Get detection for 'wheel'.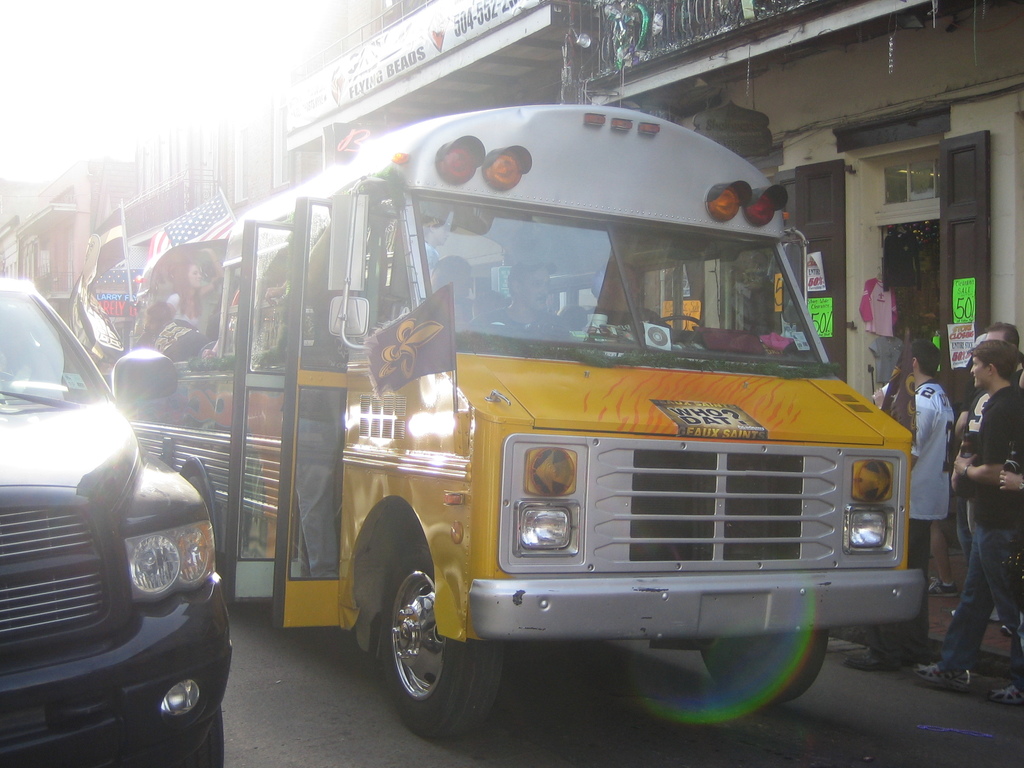
Detection: left=140, top=697, right=231, bottom=767.
